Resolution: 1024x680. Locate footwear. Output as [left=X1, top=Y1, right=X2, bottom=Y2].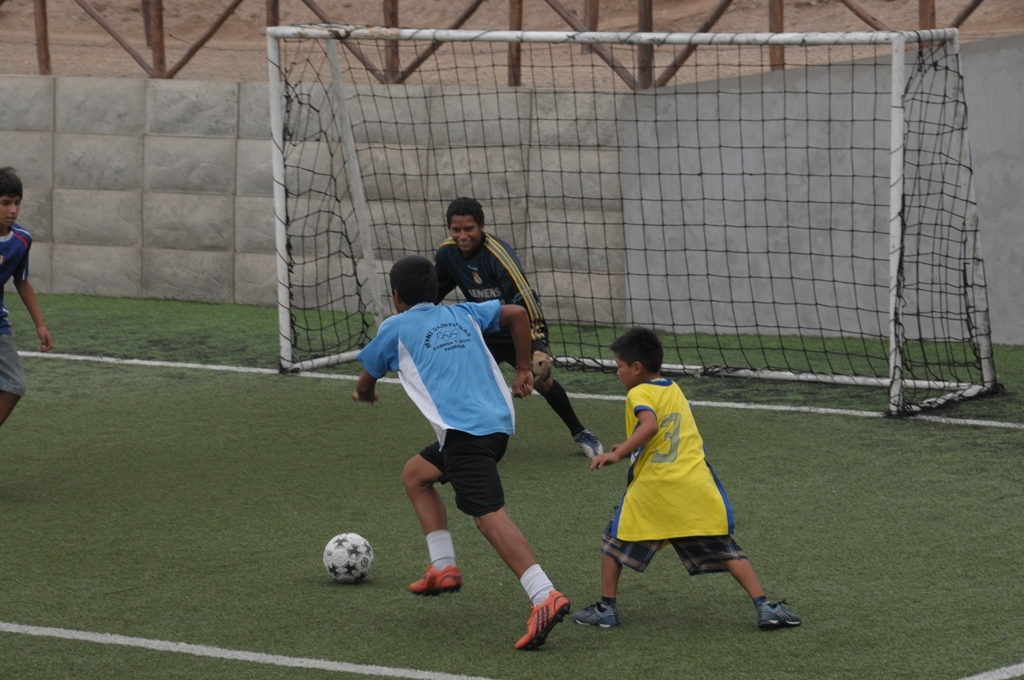
[left=406, top=563, right=464, bottom=597].
